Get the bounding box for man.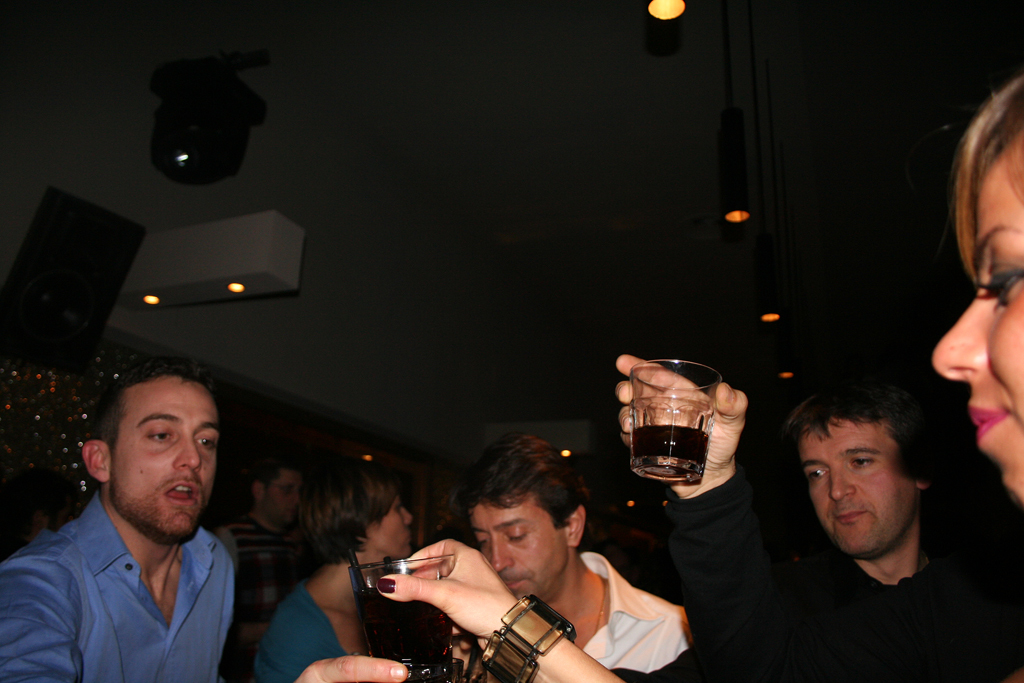
l=772, t=380, r=975, b=609.
